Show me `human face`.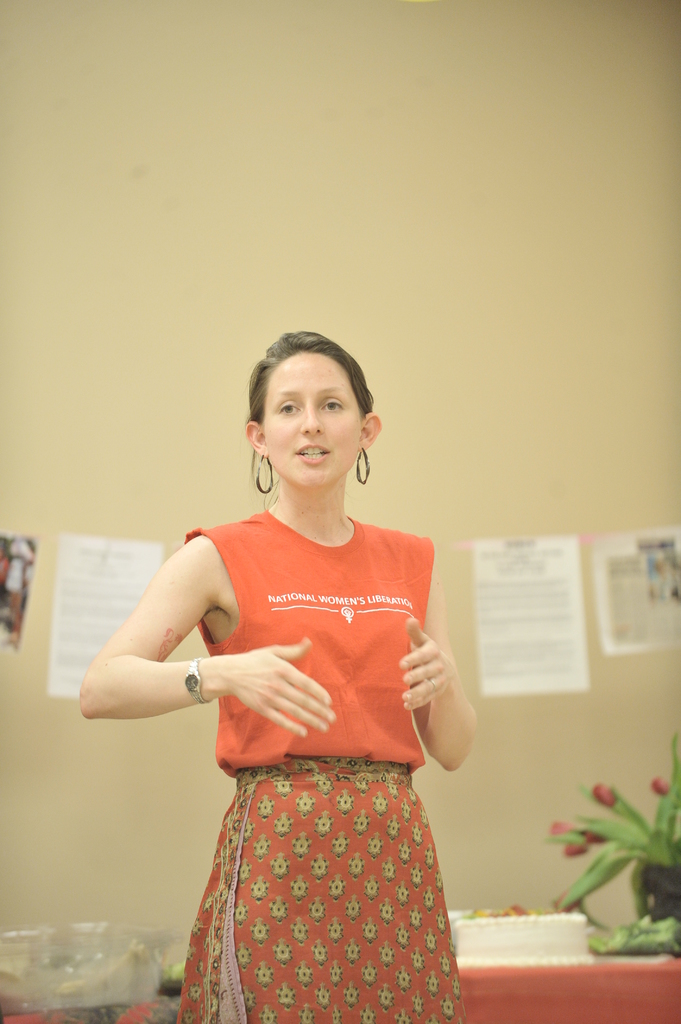
`human face` is here: [260, 355, 367, 486].
